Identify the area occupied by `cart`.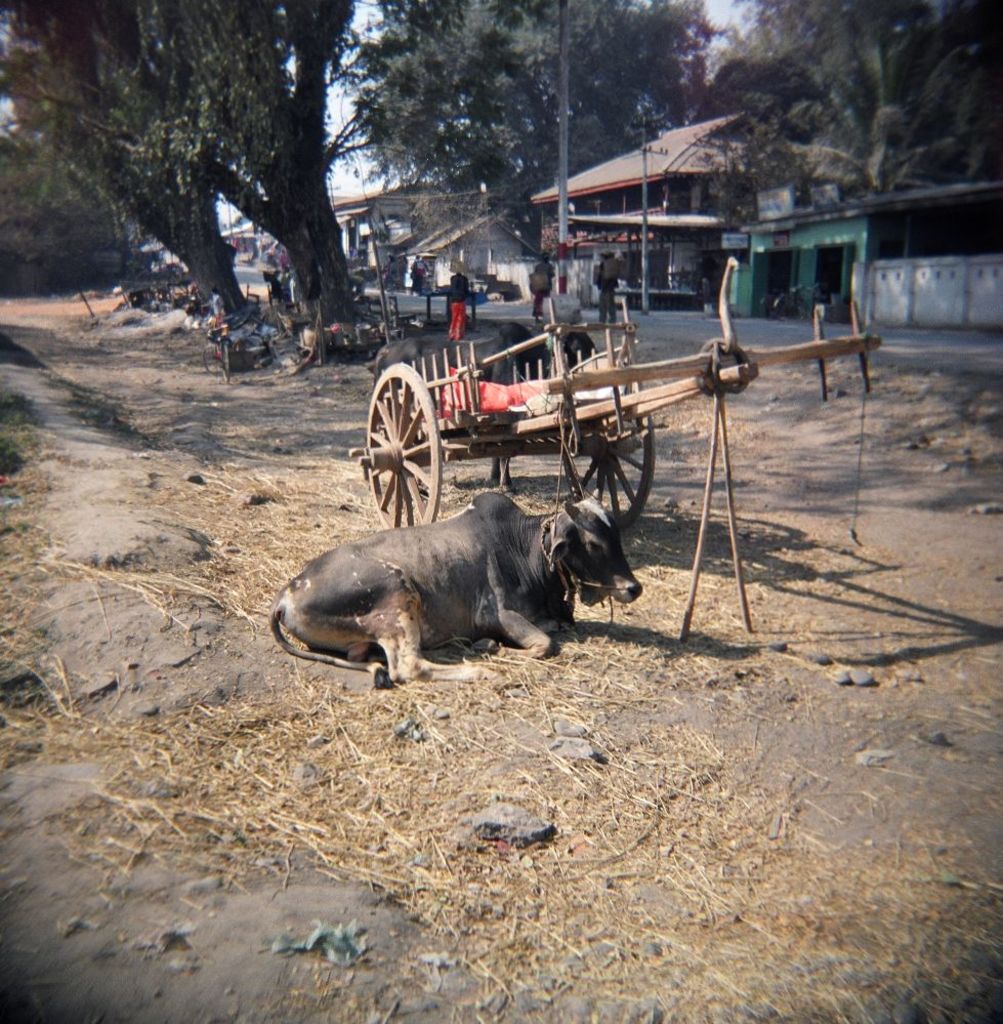
Area: 348:262:880:531.
